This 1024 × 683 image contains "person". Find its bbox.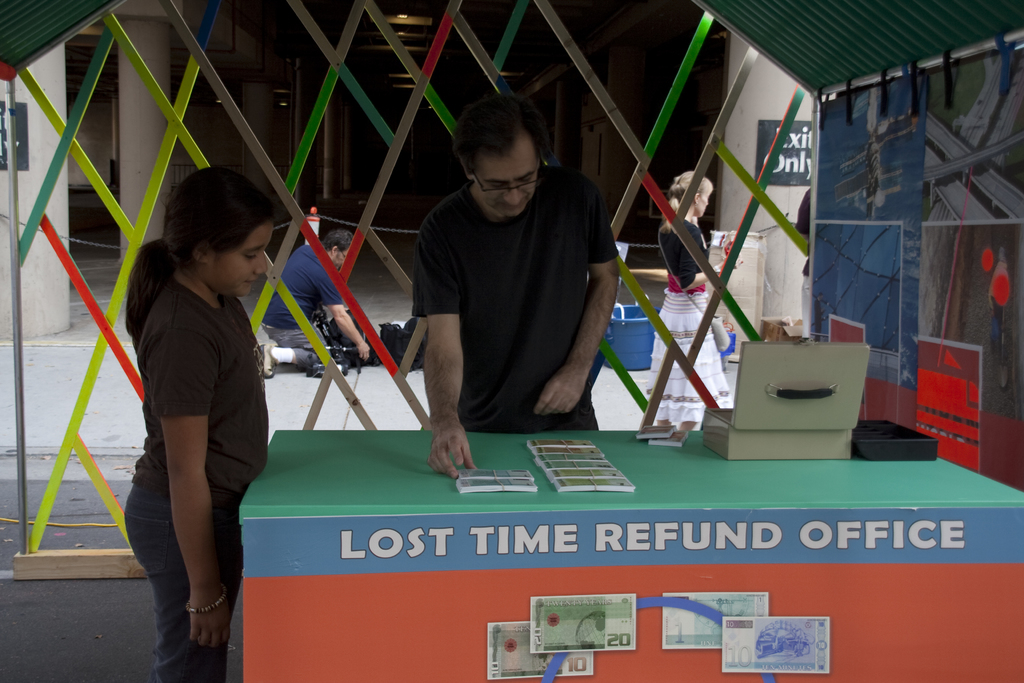
x1=389, y1=88, x2=628, y2=470.
